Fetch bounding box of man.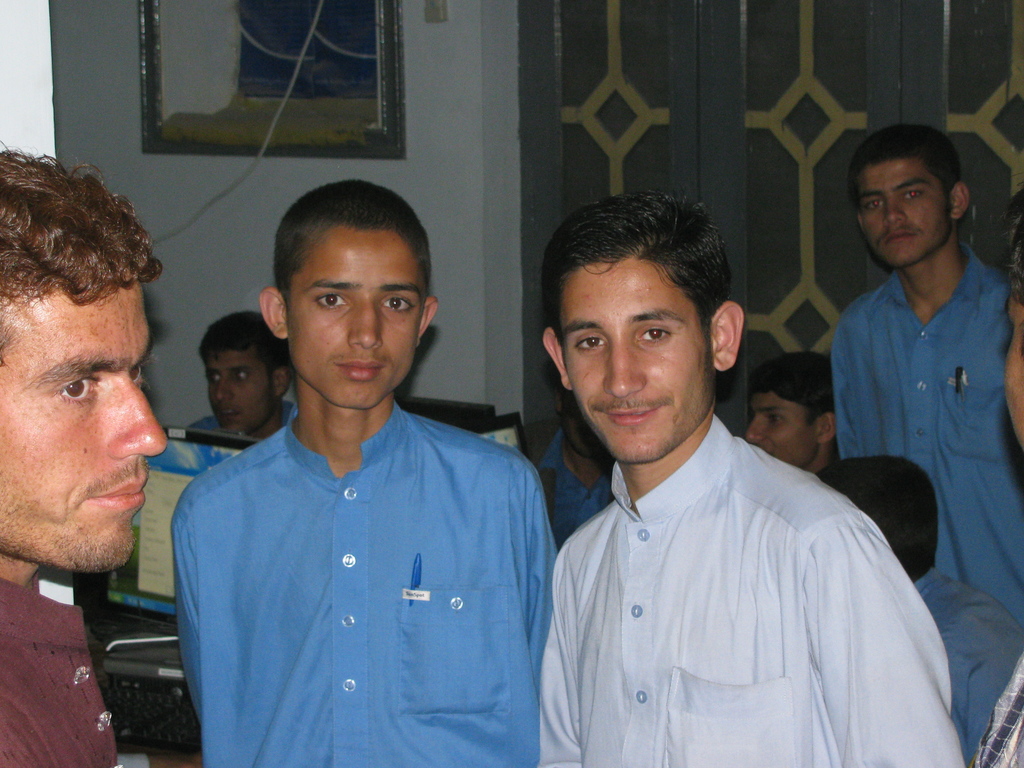
Bbox: bbox=[173, 180, 558, 767].
